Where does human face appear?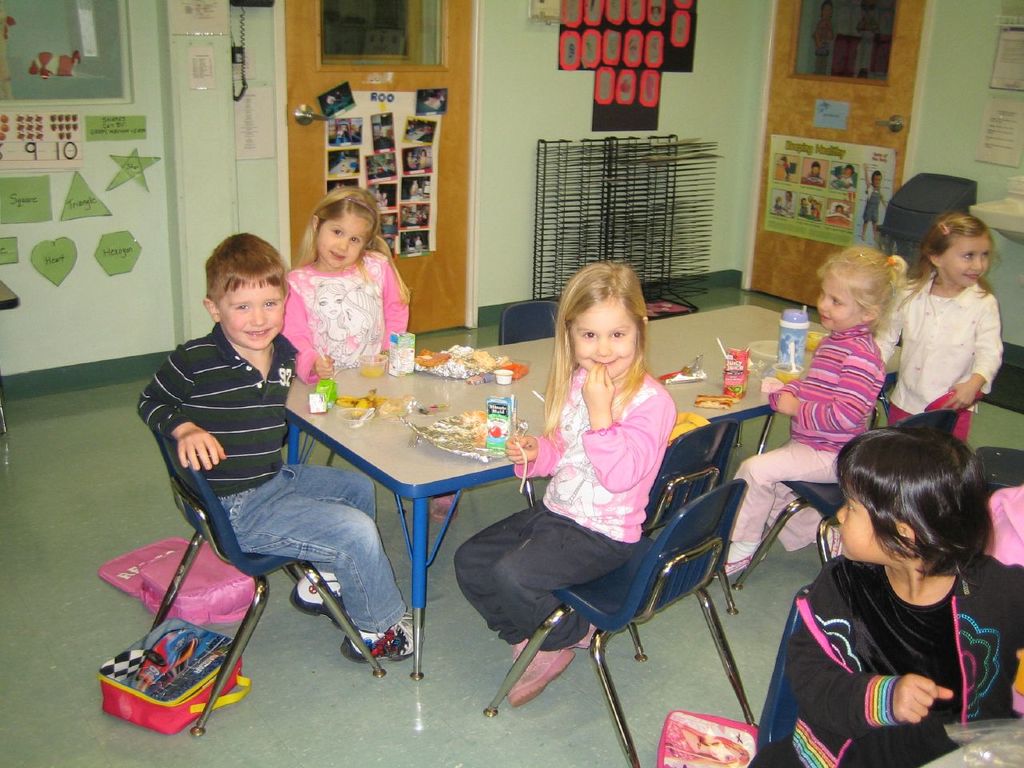
Appears at (224,278,288,352).
